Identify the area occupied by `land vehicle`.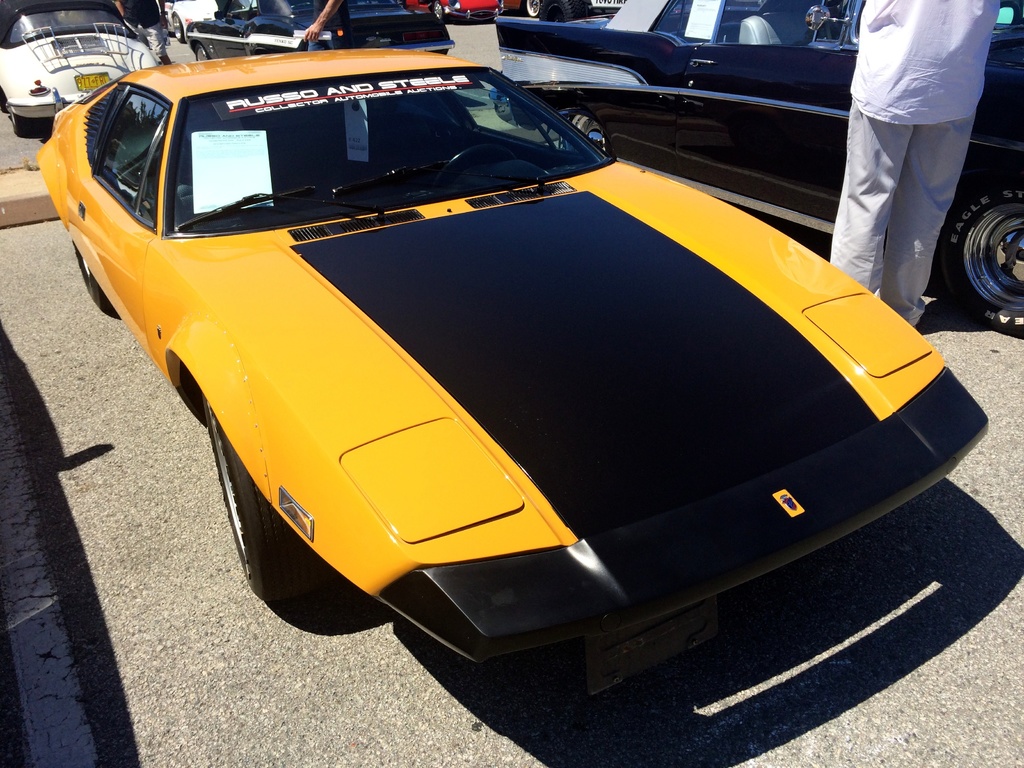
Area: left=0, top=0, right=161, bottom=140.
